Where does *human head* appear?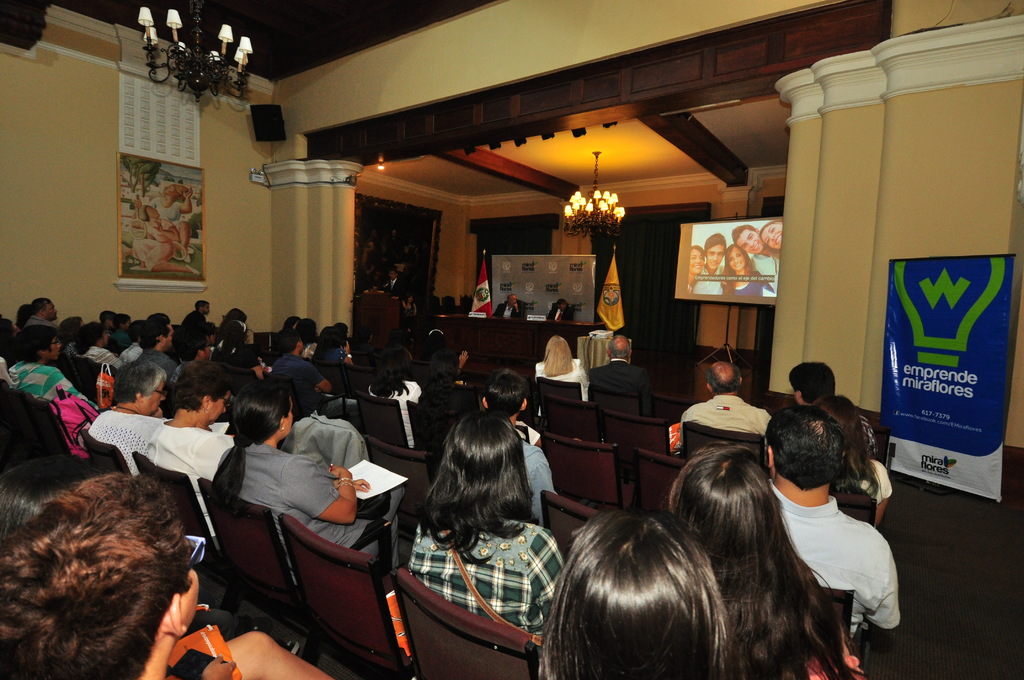
Appears at [x1=296, y1=318, x2=316, y2=341].
